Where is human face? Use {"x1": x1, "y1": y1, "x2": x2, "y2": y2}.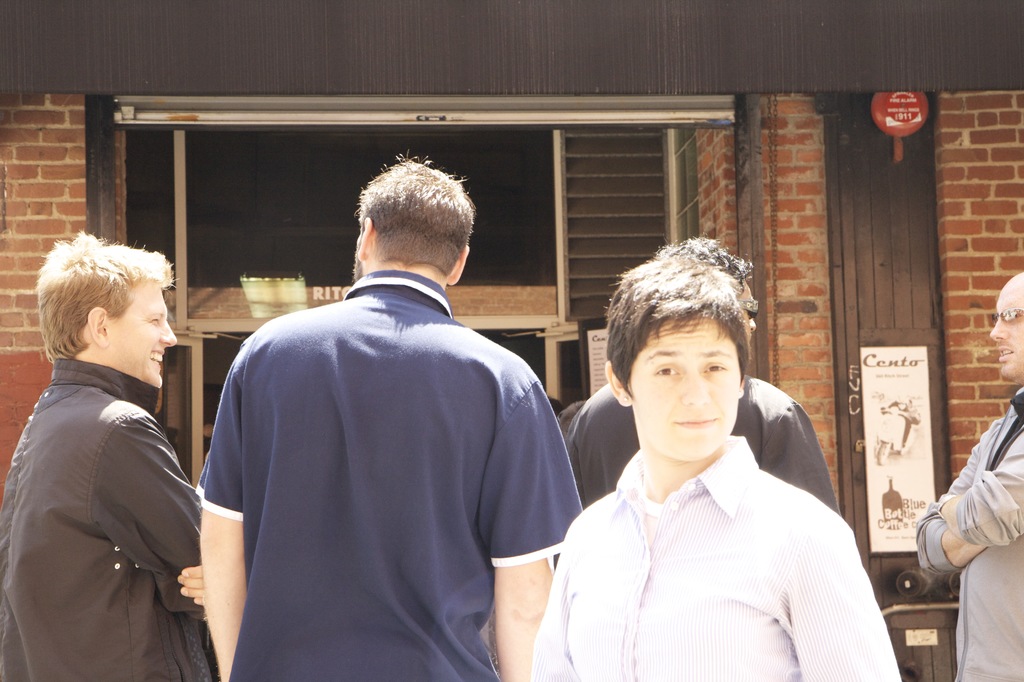
{"x1": 111, "y1": 283, "x2": 175, "y2": 387}.
